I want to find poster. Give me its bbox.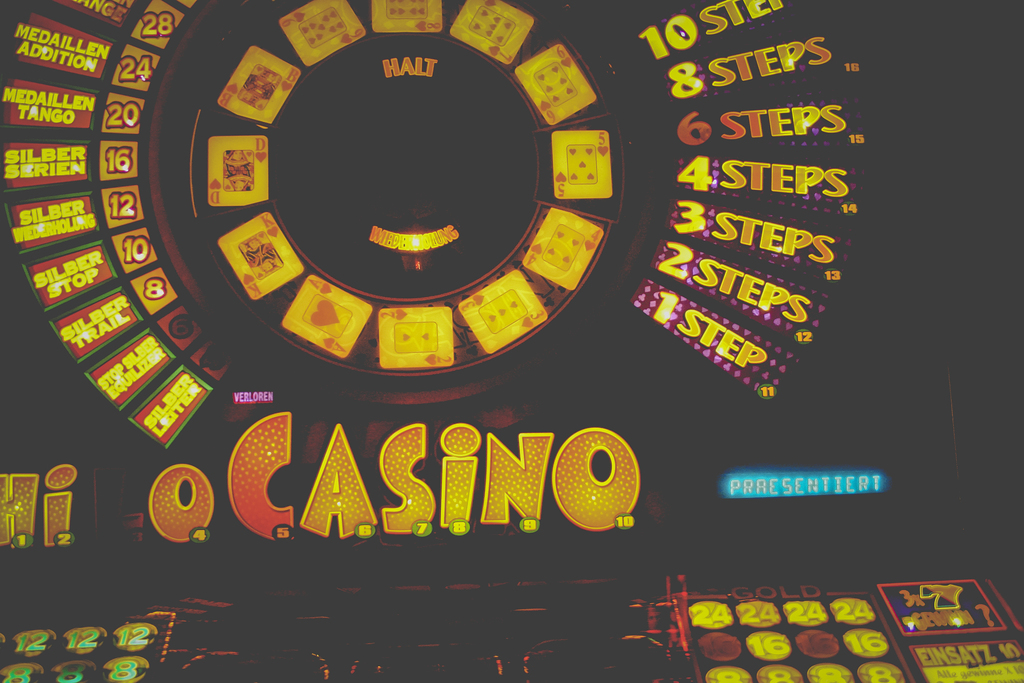
(left=0, top=0, right=1023, bottom=682).
